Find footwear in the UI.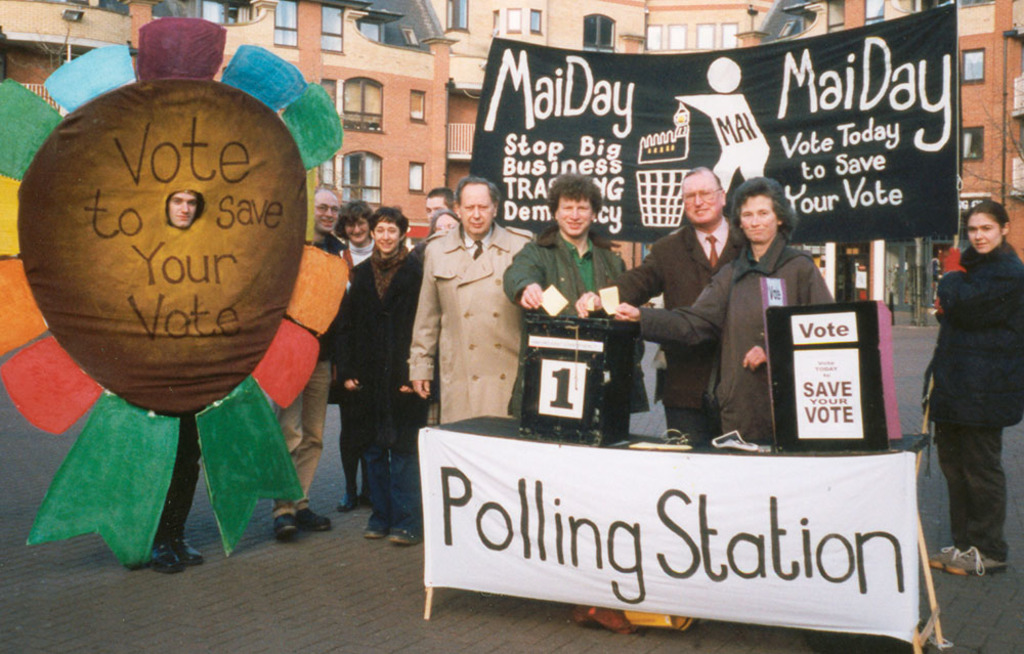
UI element at (565, 600, 637, 633).
